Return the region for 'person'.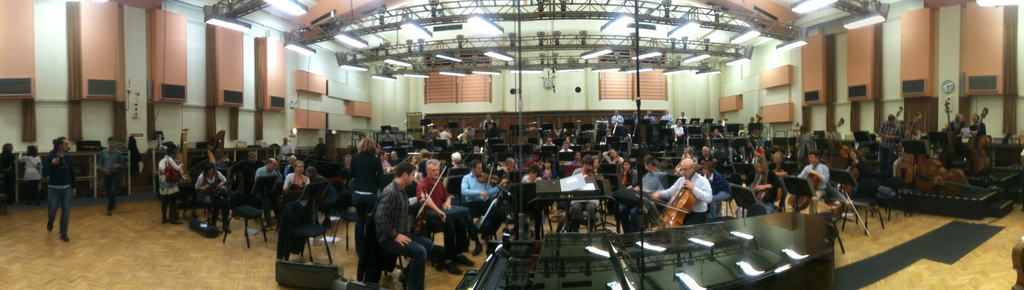
BBox(614, 155, 637, 190).
